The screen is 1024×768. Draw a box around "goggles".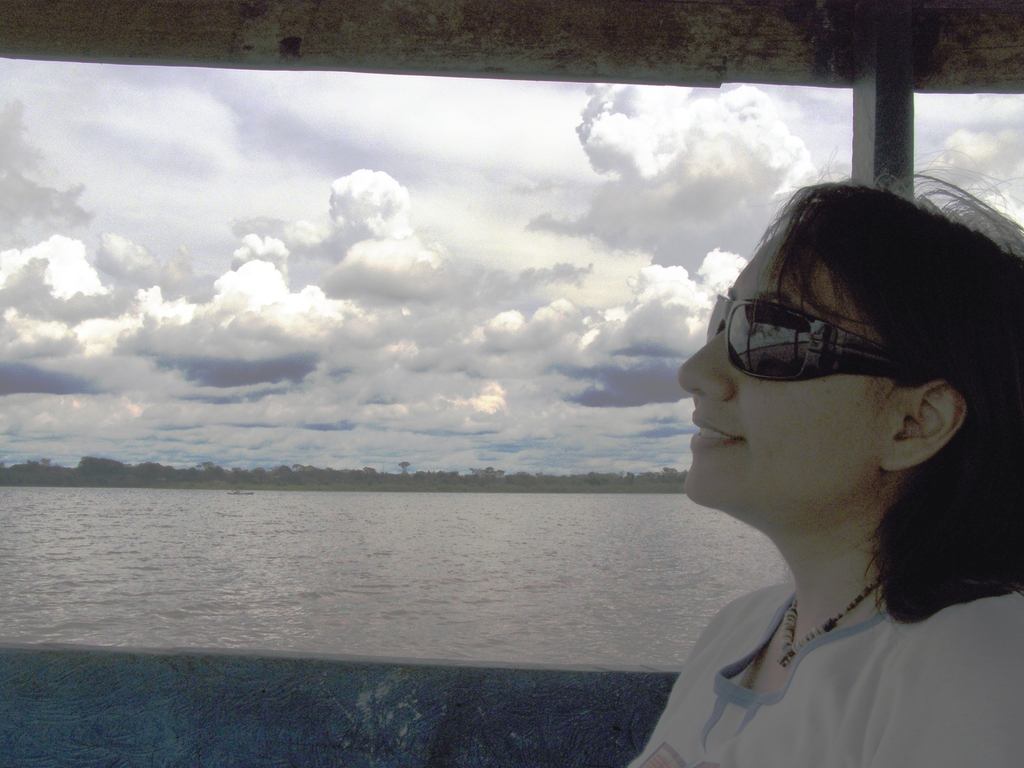
<region>685, 280, 968, 404</region>.
